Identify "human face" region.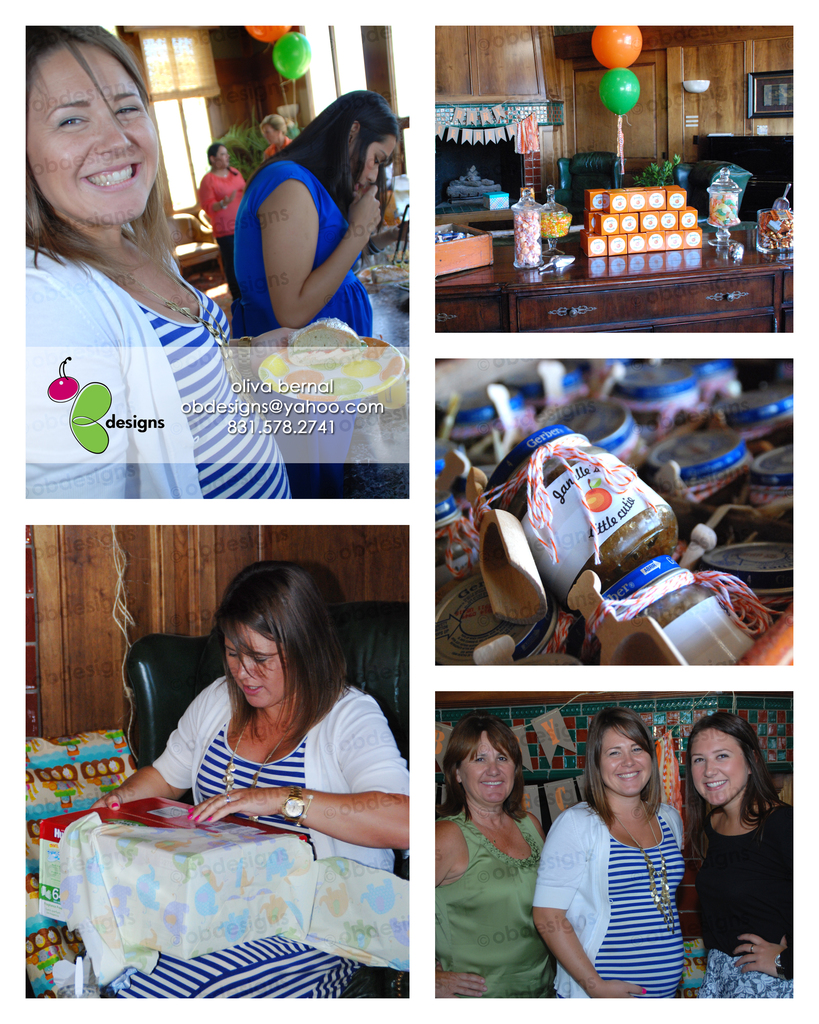
Region: 688/724/751/810.
